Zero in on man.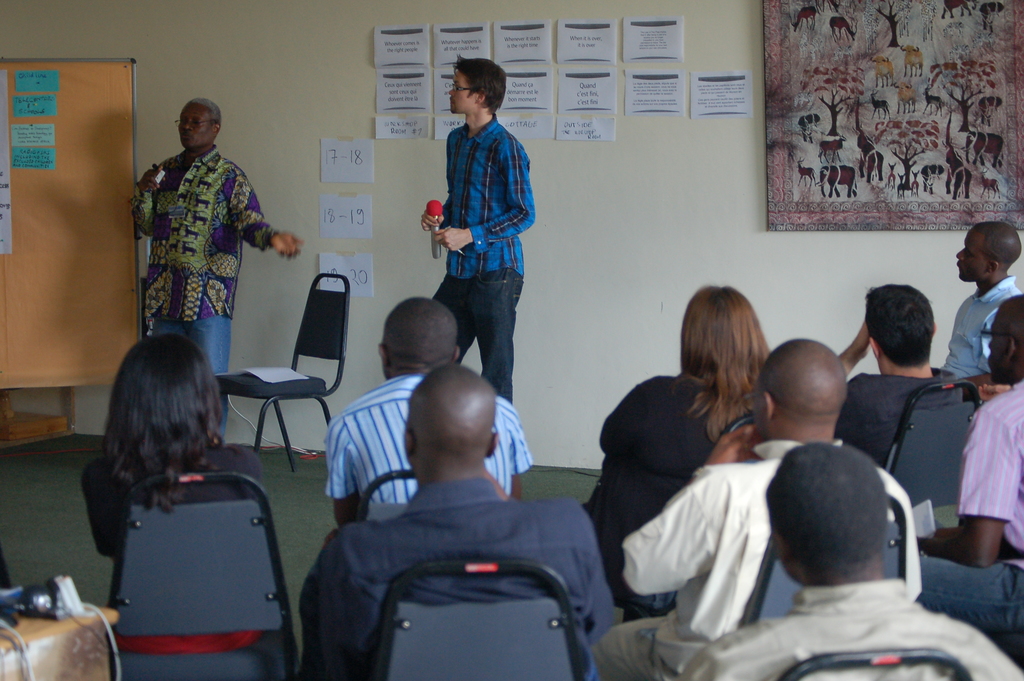
Zeroed in: pyautogui.locateOnScreen(594, 338, 922, 680).
